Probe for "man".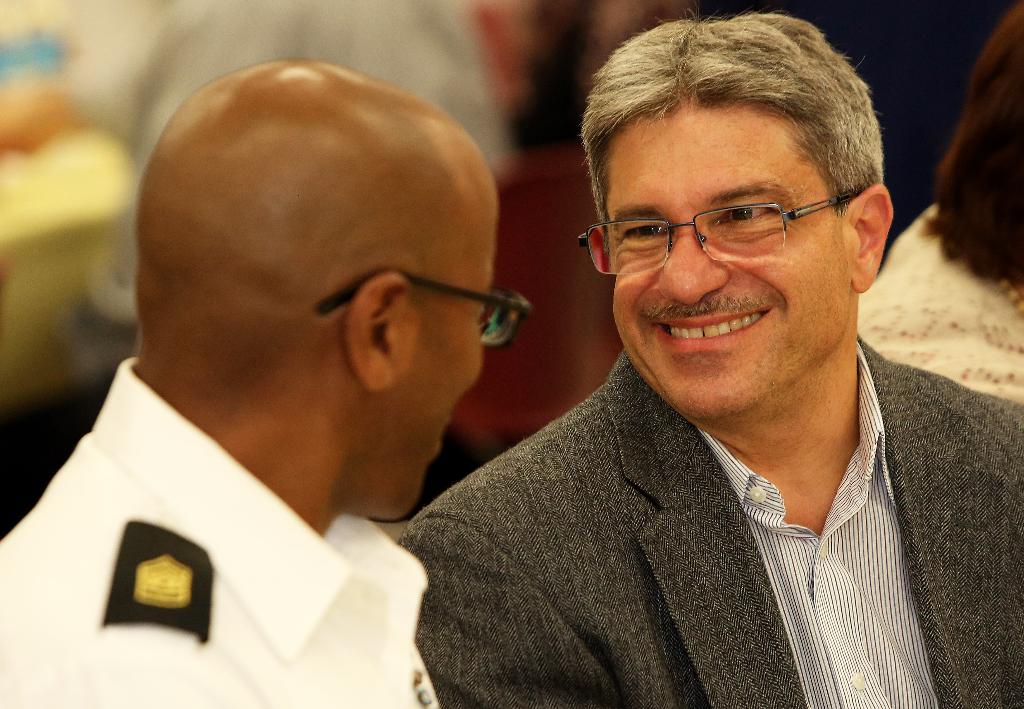
Probe result: bbox(0, 54, 502, 708).
